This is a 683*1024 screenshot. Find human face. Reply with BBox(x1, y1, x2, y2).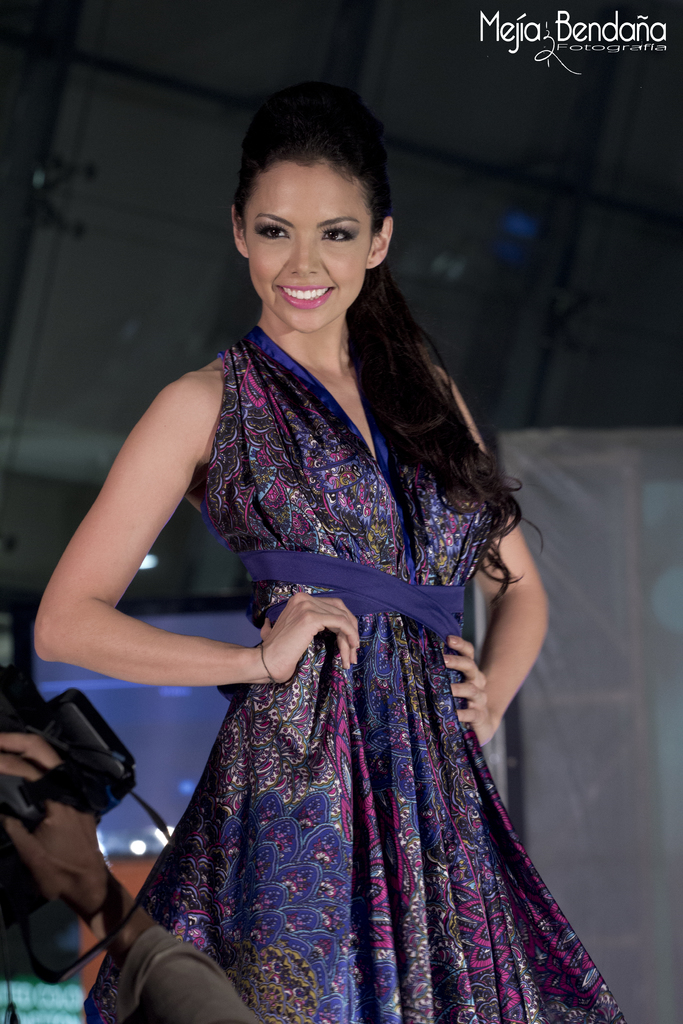
BBox(245, 163, 369, 331).
